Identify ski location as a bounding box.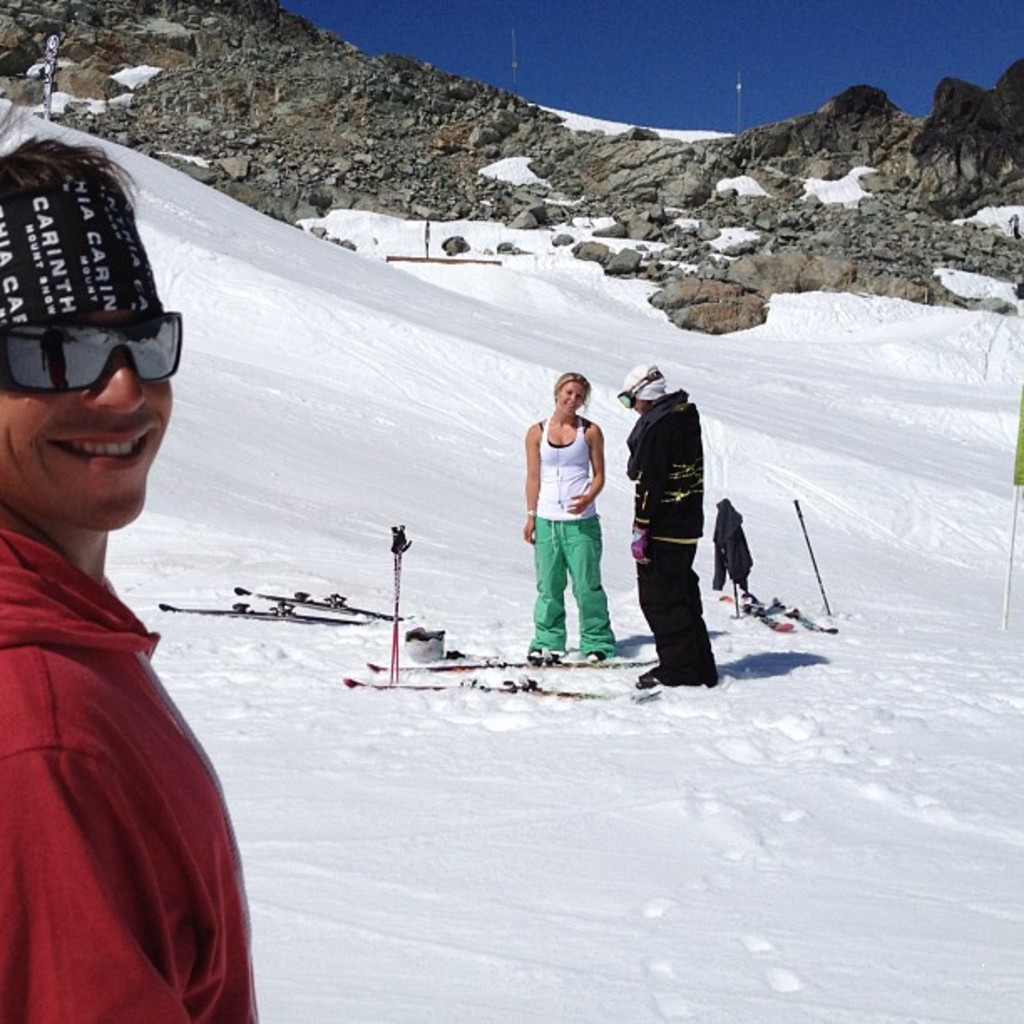
x1=711, y1=587, x2=786, y2=637.
